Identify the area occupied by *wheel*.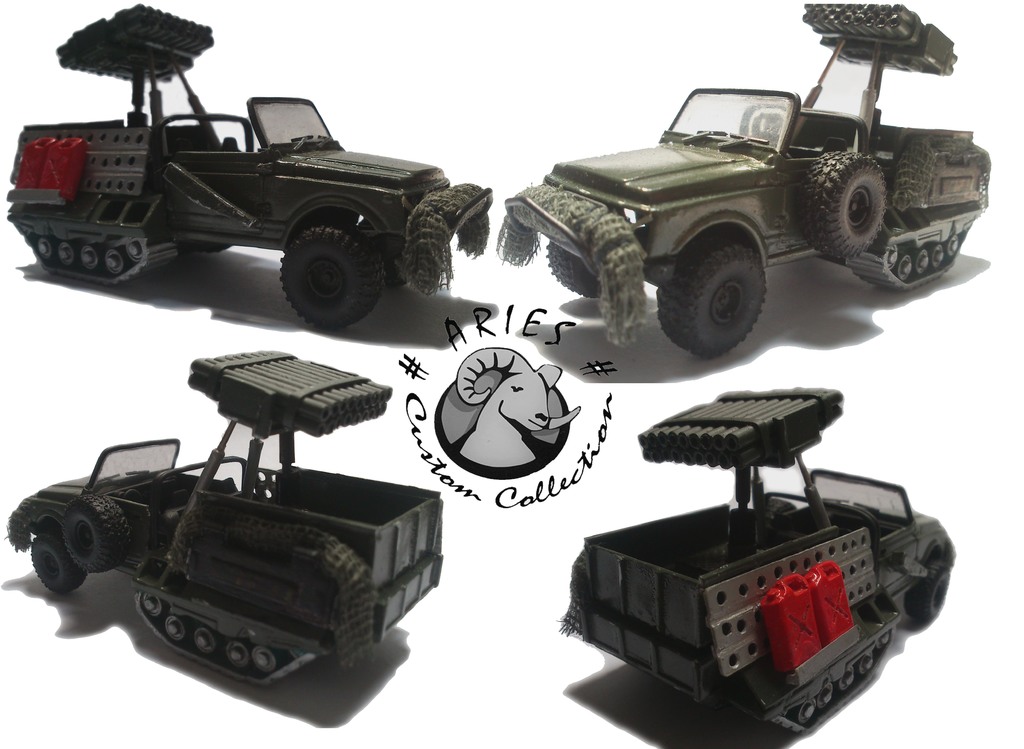
Area: <region>35, 238, 55, 265</region>.
